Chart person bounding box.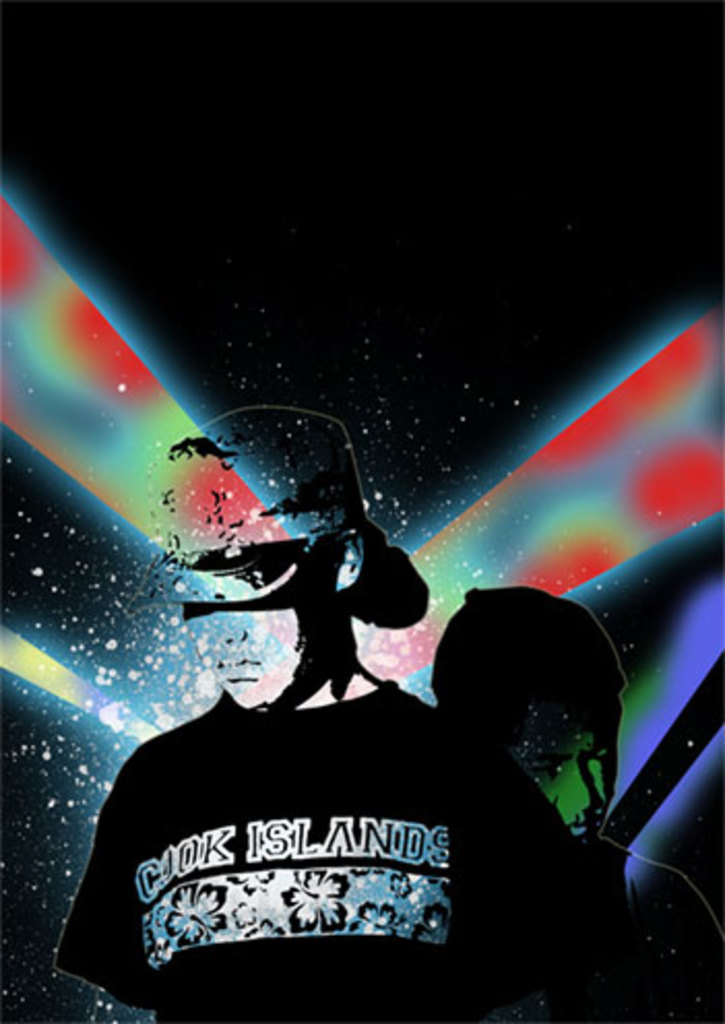
Charted: region(66, 322, 580, 1023).
